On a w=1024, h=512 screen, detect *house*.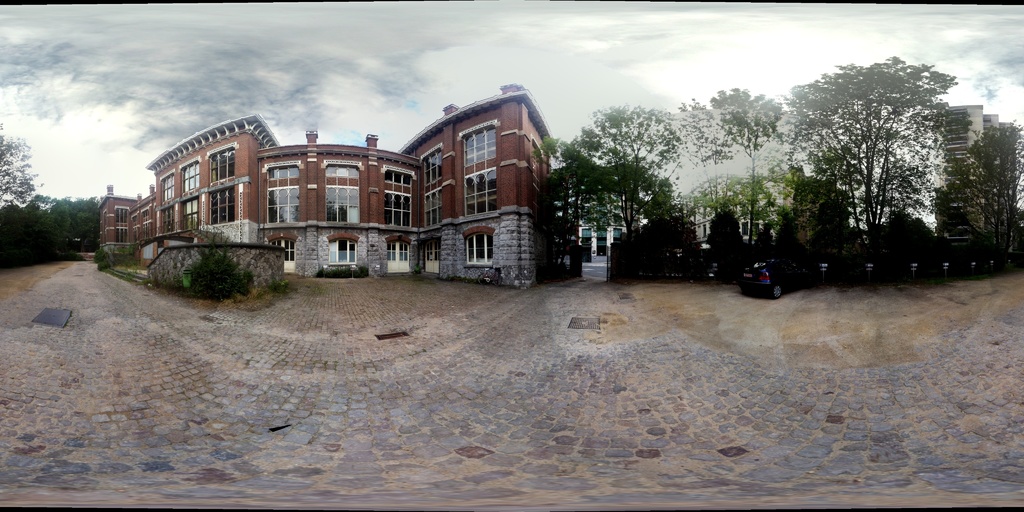
[574,185,634,278].
